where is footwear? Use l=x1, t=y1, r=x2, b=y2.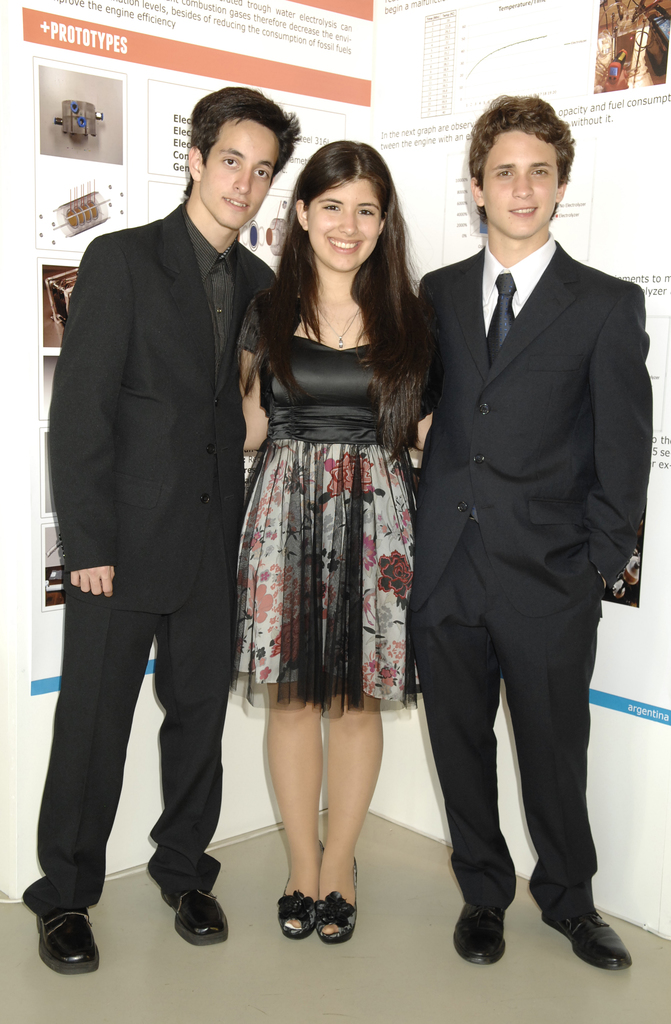
l=452, t=891, r=506, b=970.
